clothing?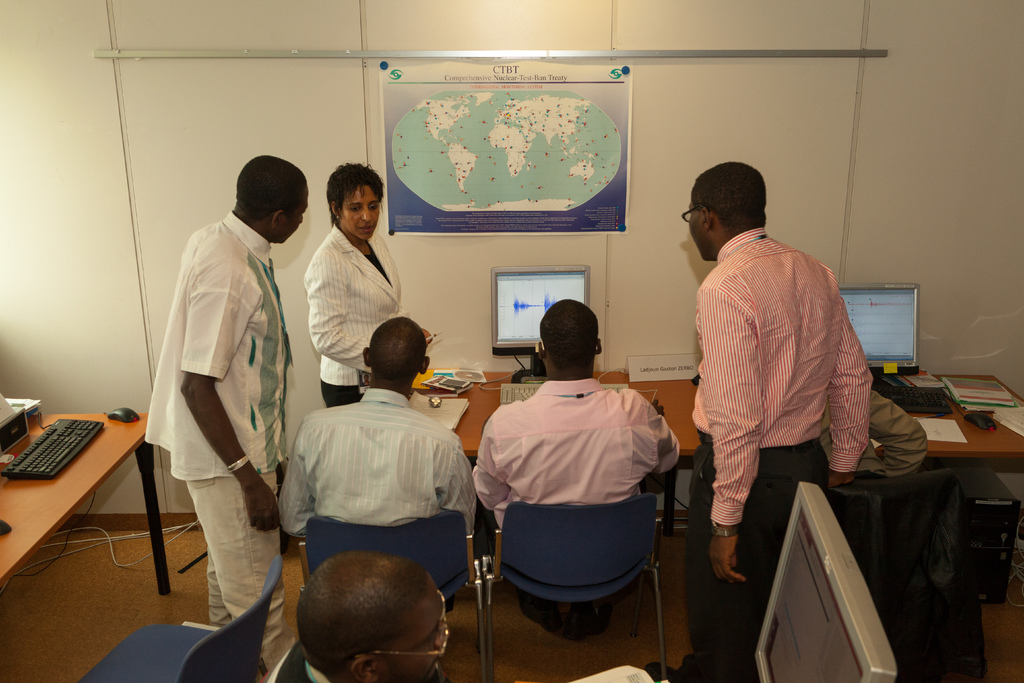
region(306, 225, 407, 402)
